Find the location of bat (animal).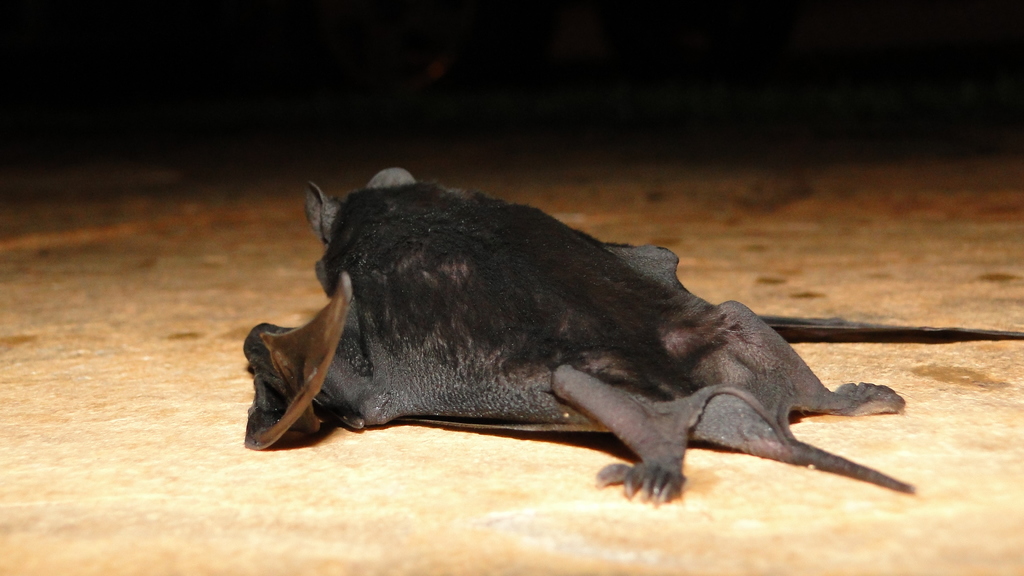
Location: l=241, t=166, r=915, b=495.
